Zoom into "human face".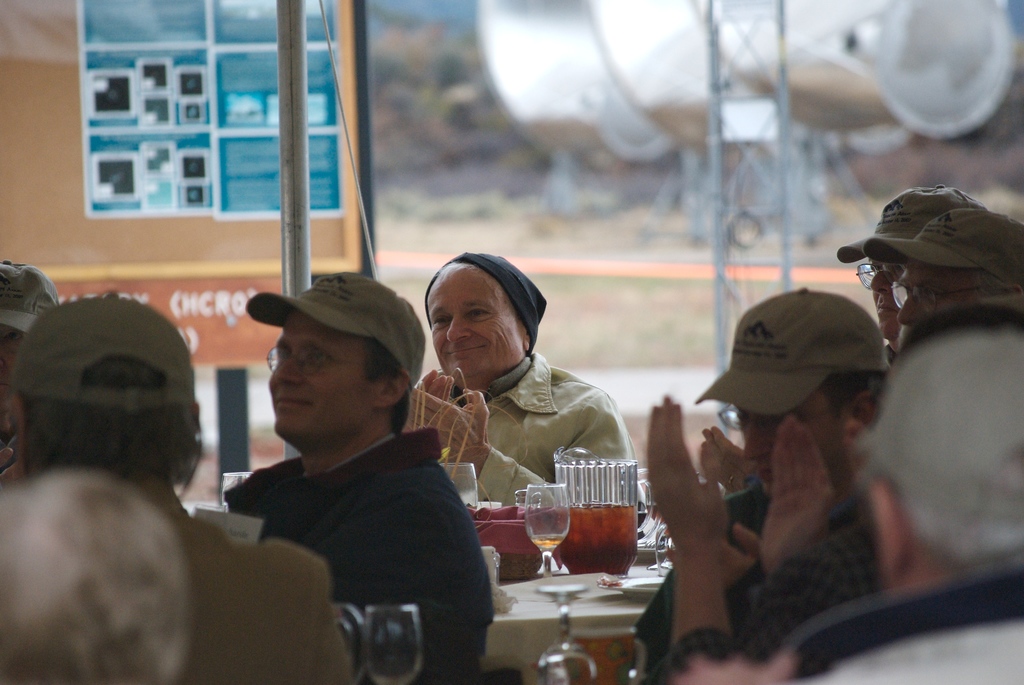
Zoom target: 893 263 971 328.
